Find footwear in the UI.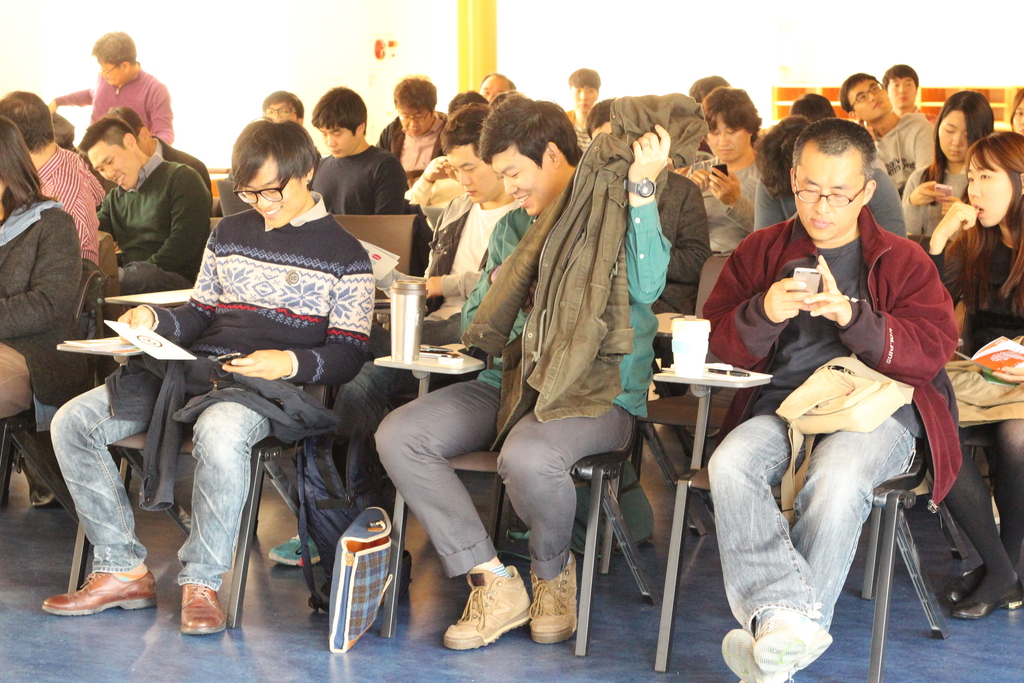
UI element at x1=449, y1=580, x2=534, y2=659.
